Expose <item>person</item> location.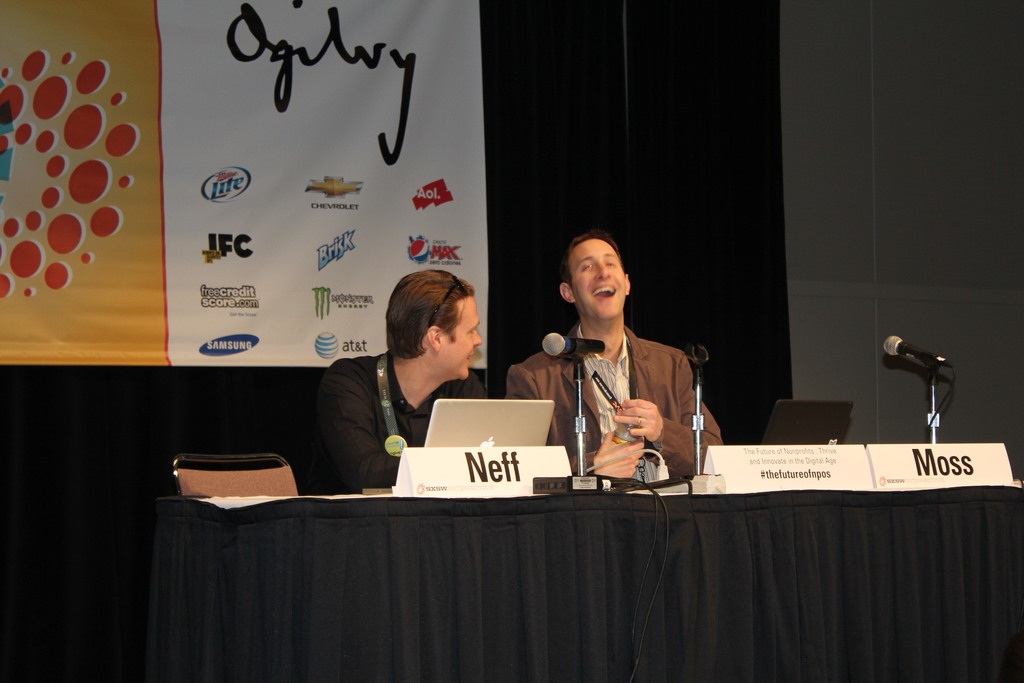
Exposed at BBox(540, 224, 715, 505).
